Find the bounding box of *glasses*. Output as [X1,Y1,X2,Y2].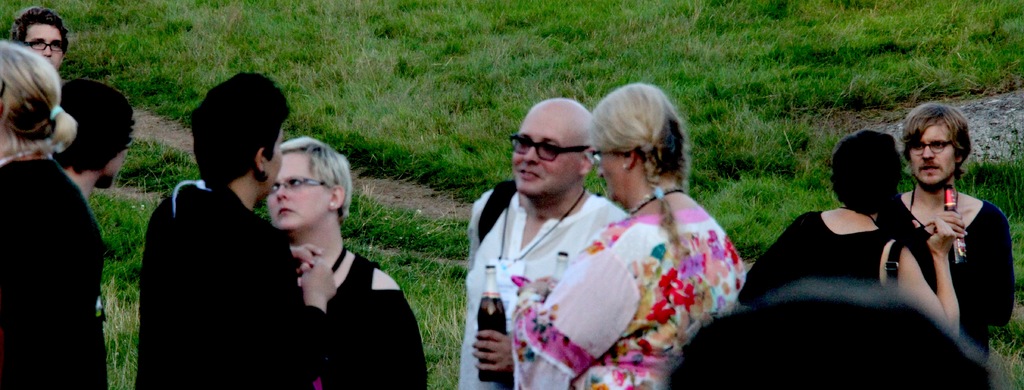
[586,148,602,169].
